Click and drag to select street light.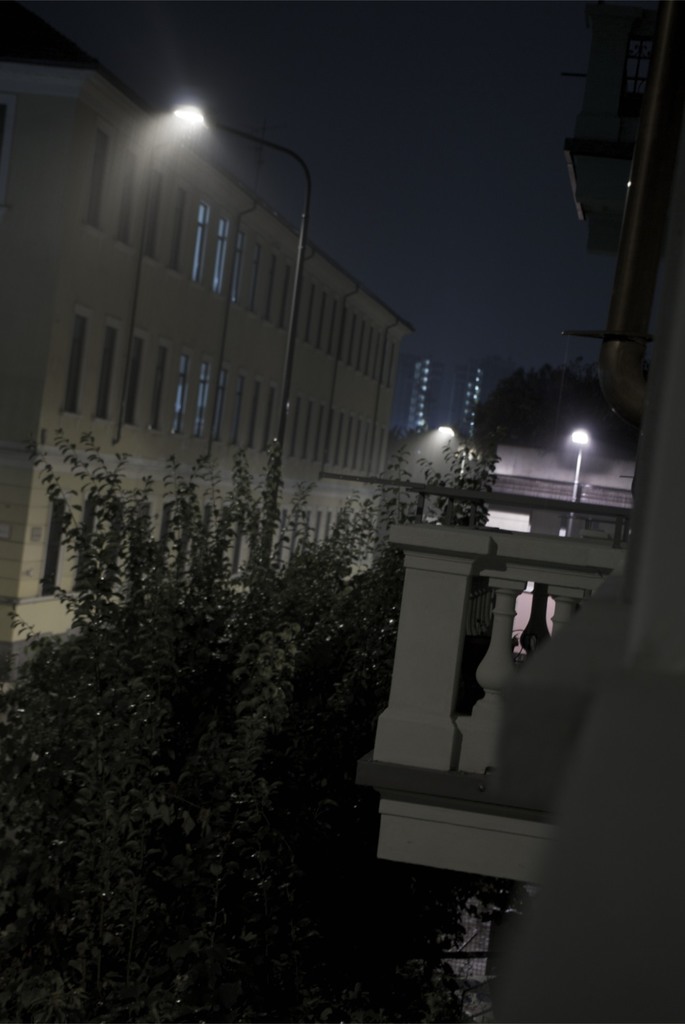
Selection: [x1=558, y1=411, x2=628, y2=502].
